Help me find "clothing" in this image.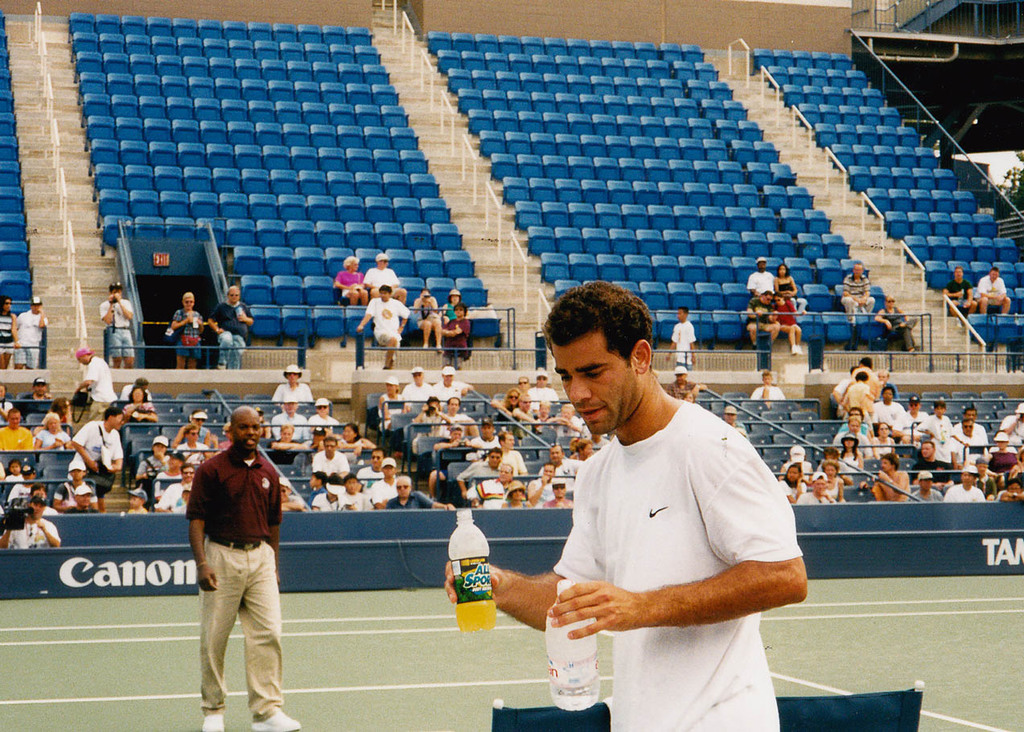
Found it: l=750, t=381, r=785, b=400.
